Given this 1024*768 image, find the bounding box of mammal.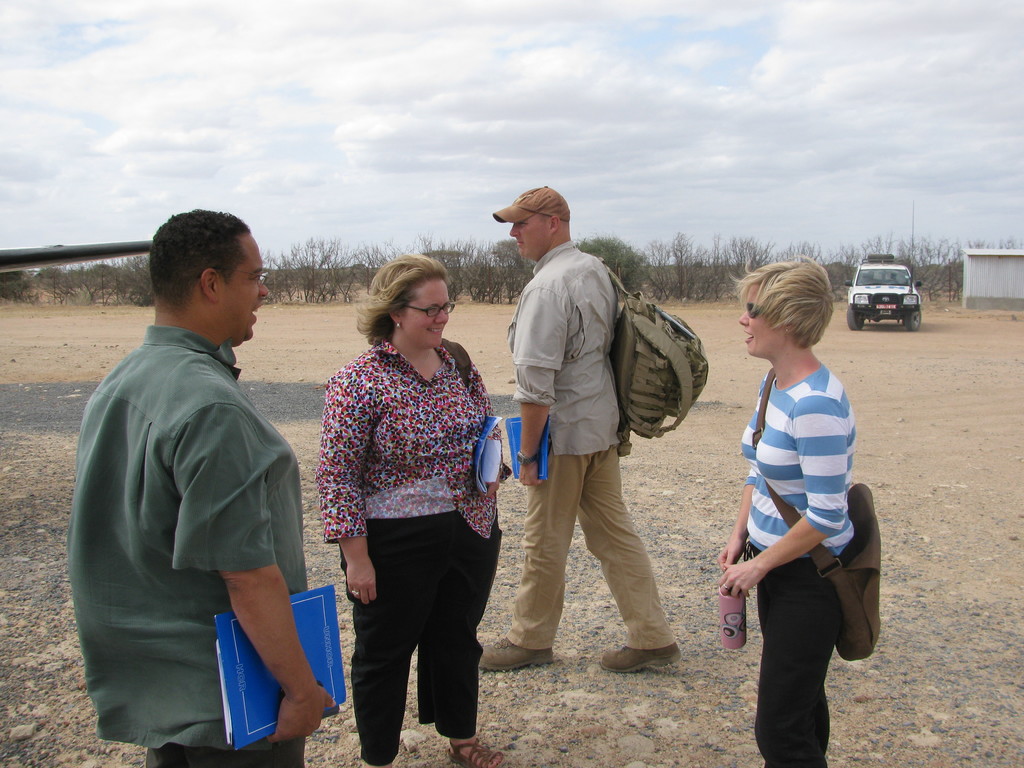
708,259,876,714.
